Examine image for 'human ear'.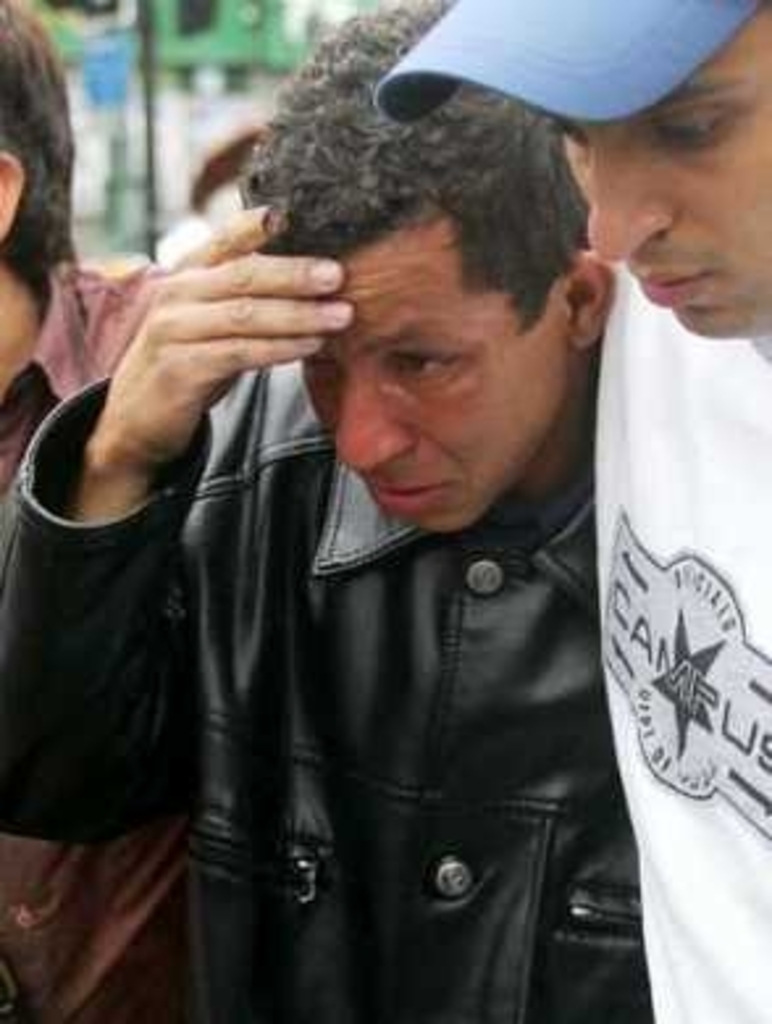
Examination result: crop(3, 147, 29, 242).
